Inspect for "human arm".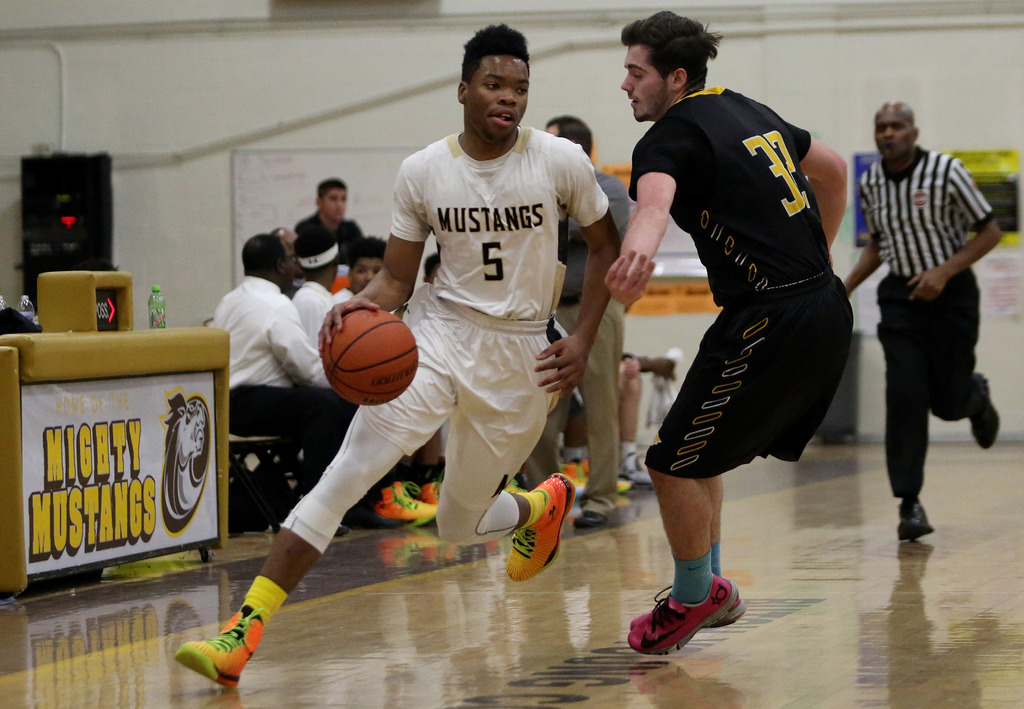
Inspection: [312,150,431,355].
